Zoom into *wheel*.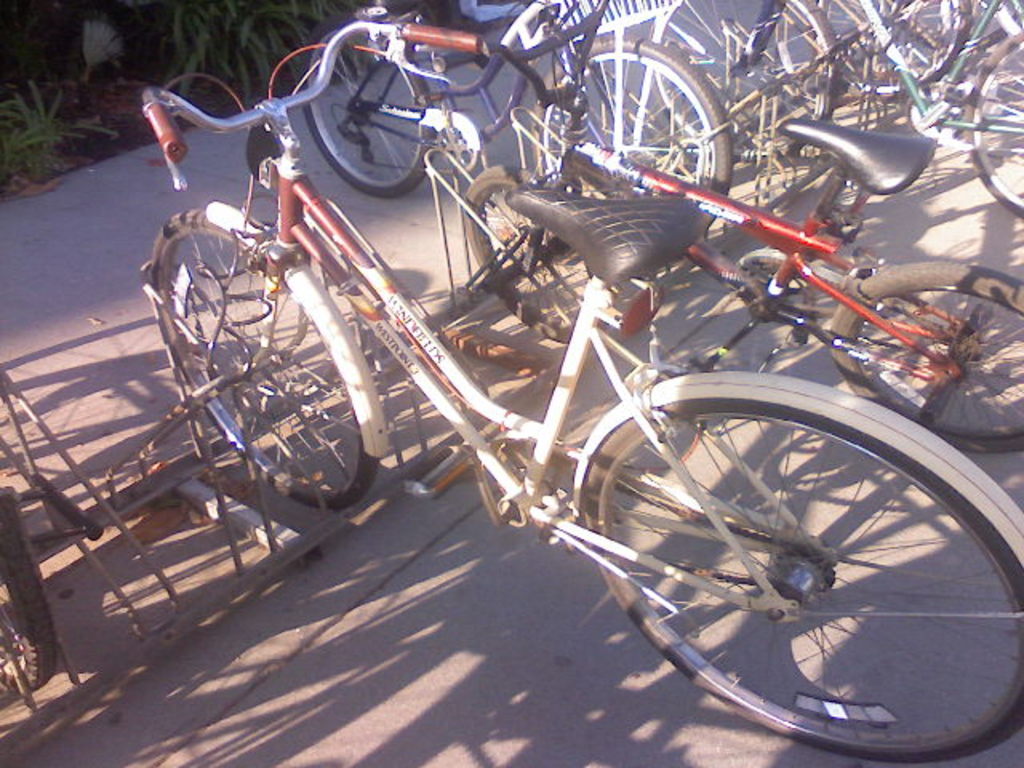
Zoom target: {"x1": 464, "y1": 158, "x2": 626, "y2": 344}.
